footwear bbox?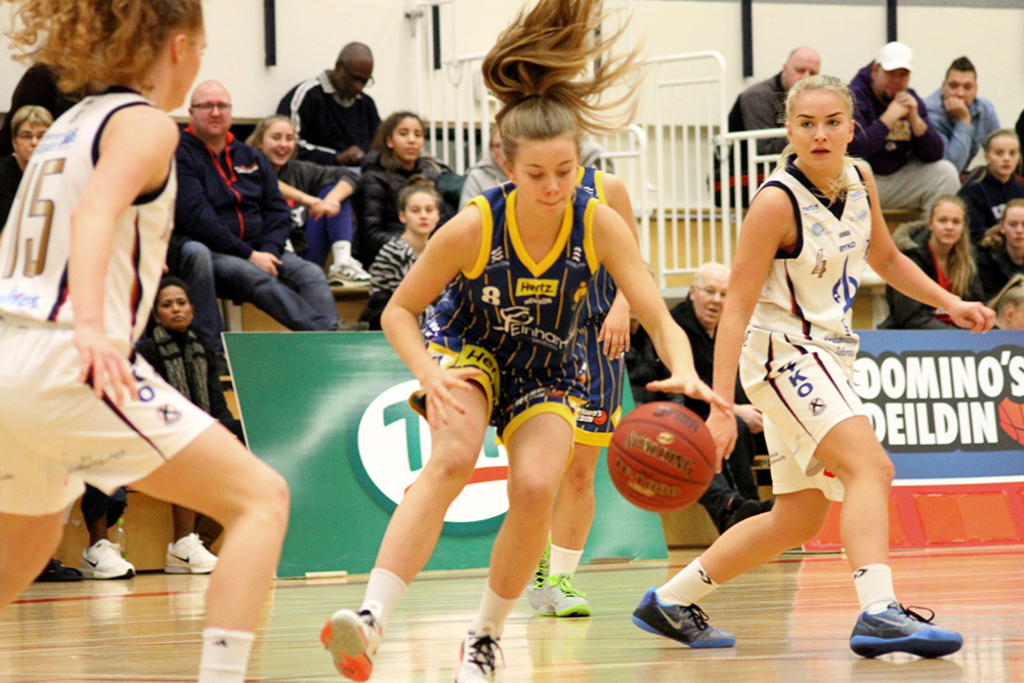
l=727, t=498, r=764, b=524
